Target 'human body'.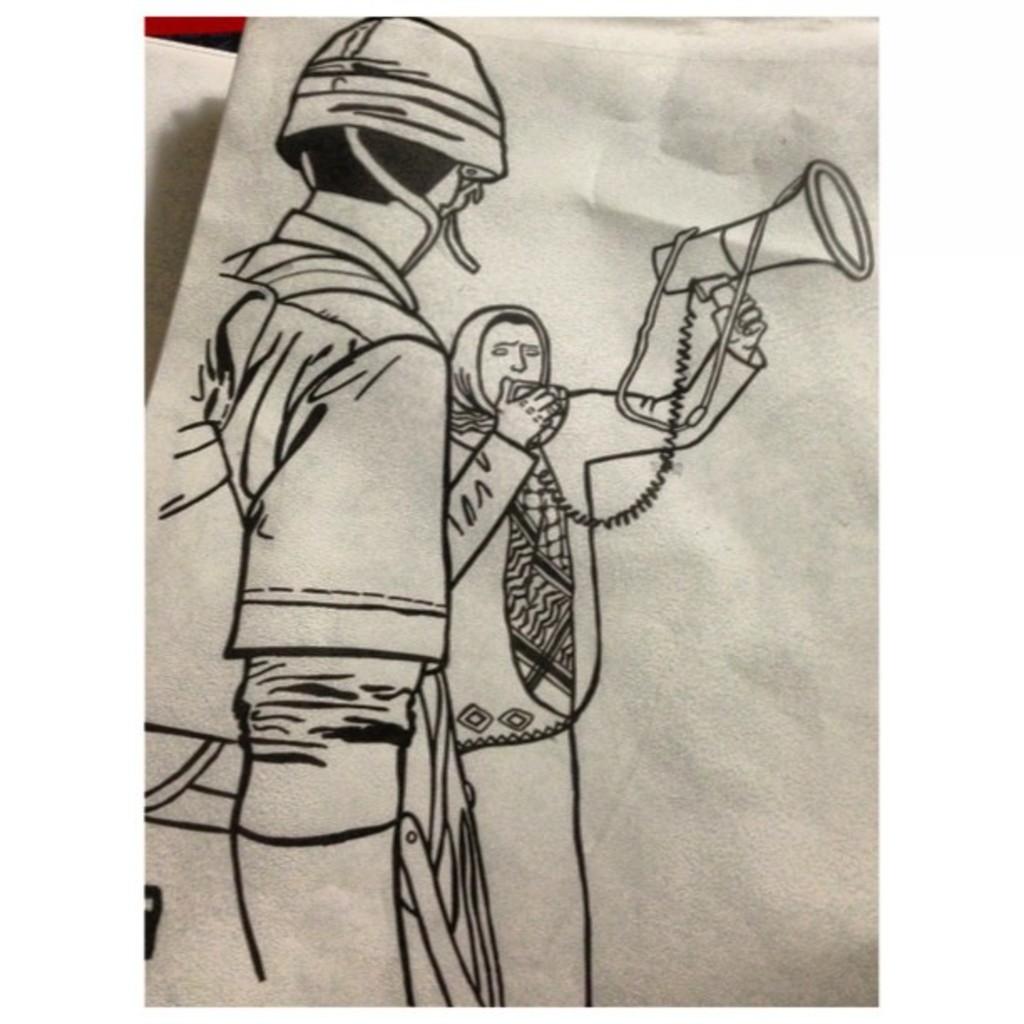
Target region: bbox=(432, 276, 768, 1022).
